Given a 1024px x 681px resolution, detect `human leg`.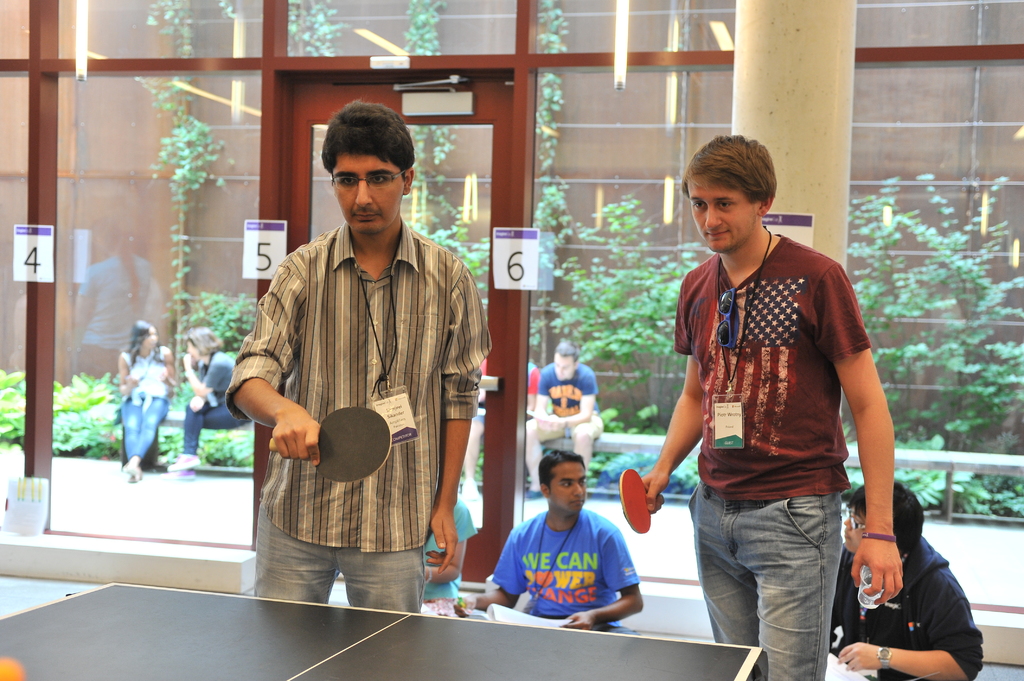
left=122, top=401, right=173, bottom=474.
